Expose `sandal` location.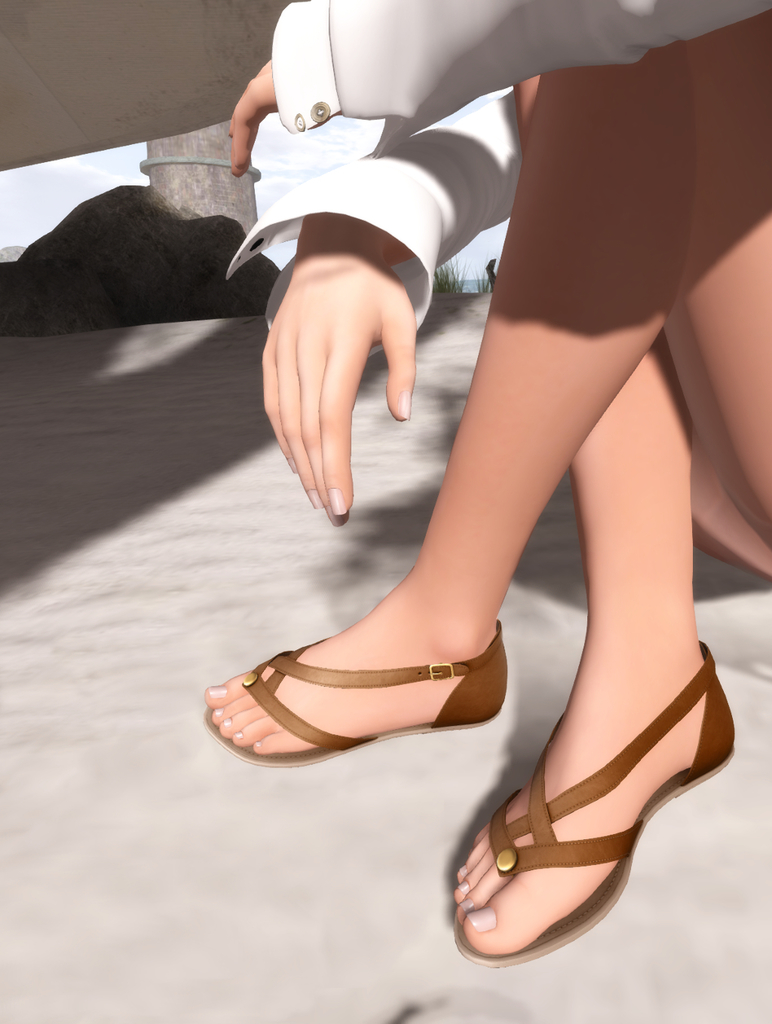
Exposed at bbox=[458, 651, 735, 967].
